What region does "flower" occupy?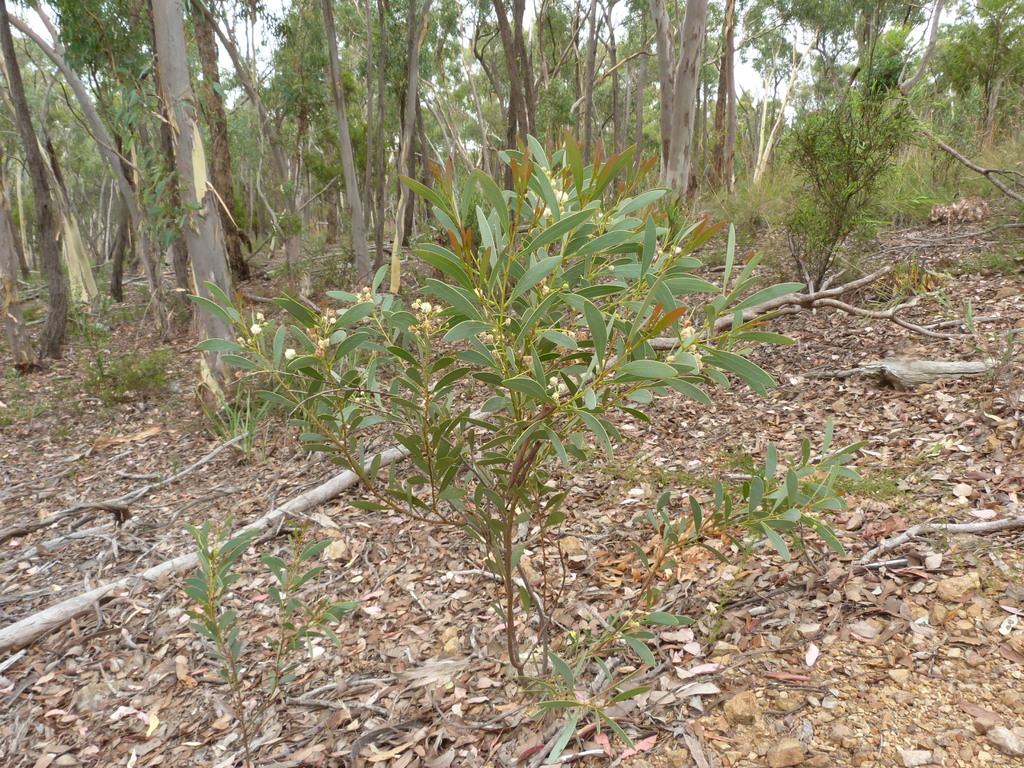
box(549, 376, 556, 389).
